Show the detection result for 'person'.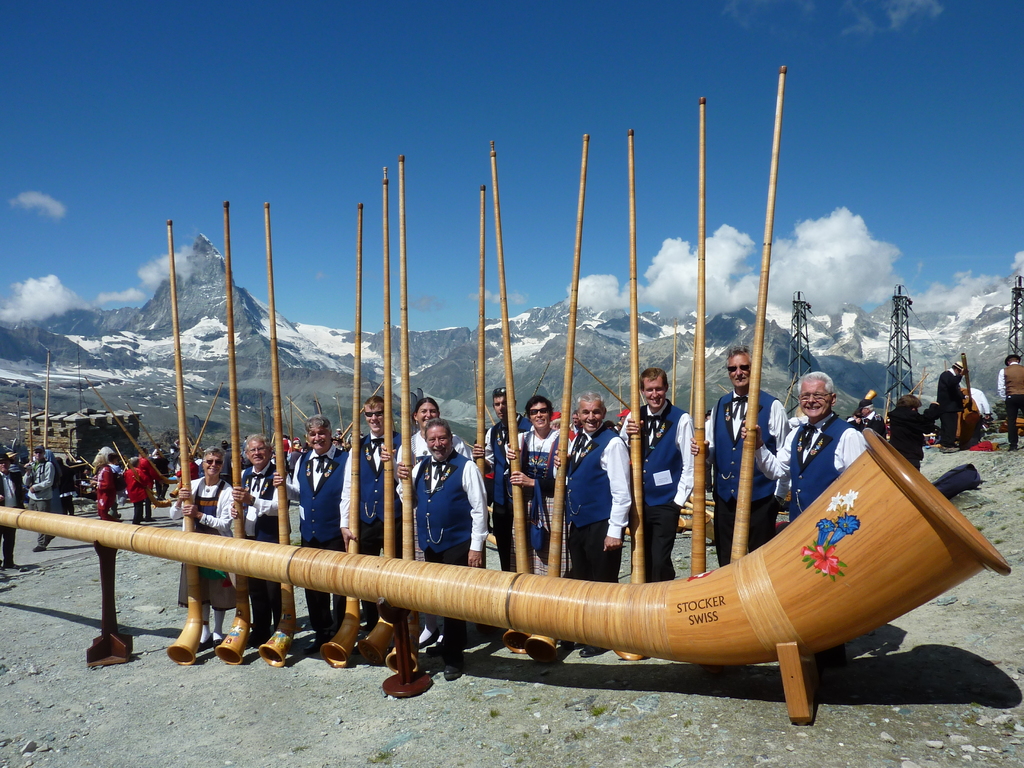
<box>735,370,865,529</box>.
